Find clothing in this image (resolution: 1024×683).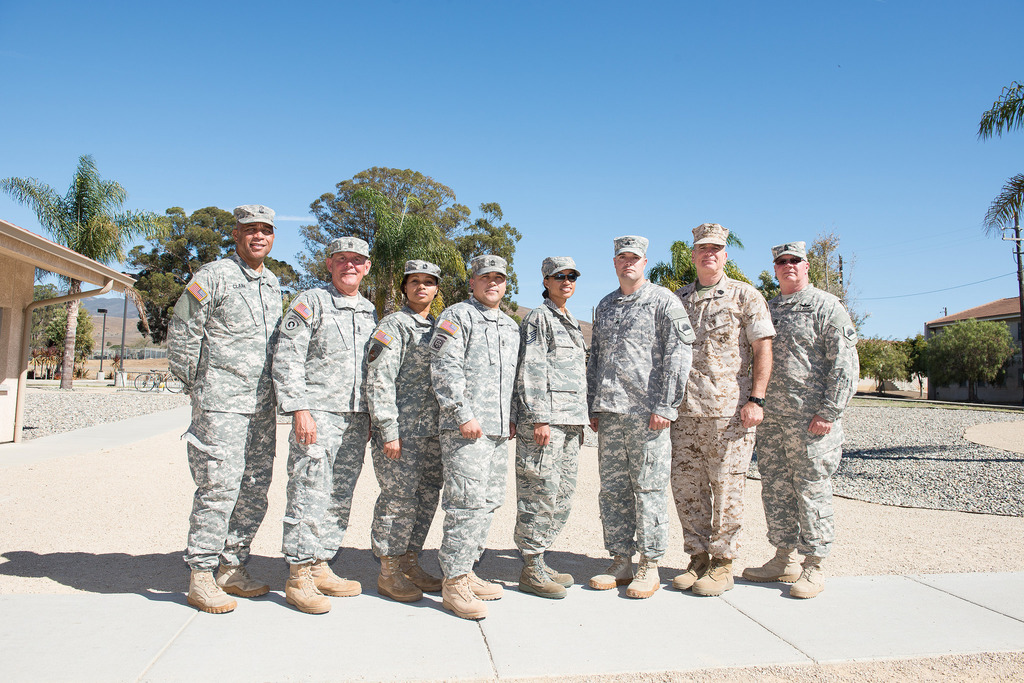
[left=364, top=303, right=444, bottom=555].
